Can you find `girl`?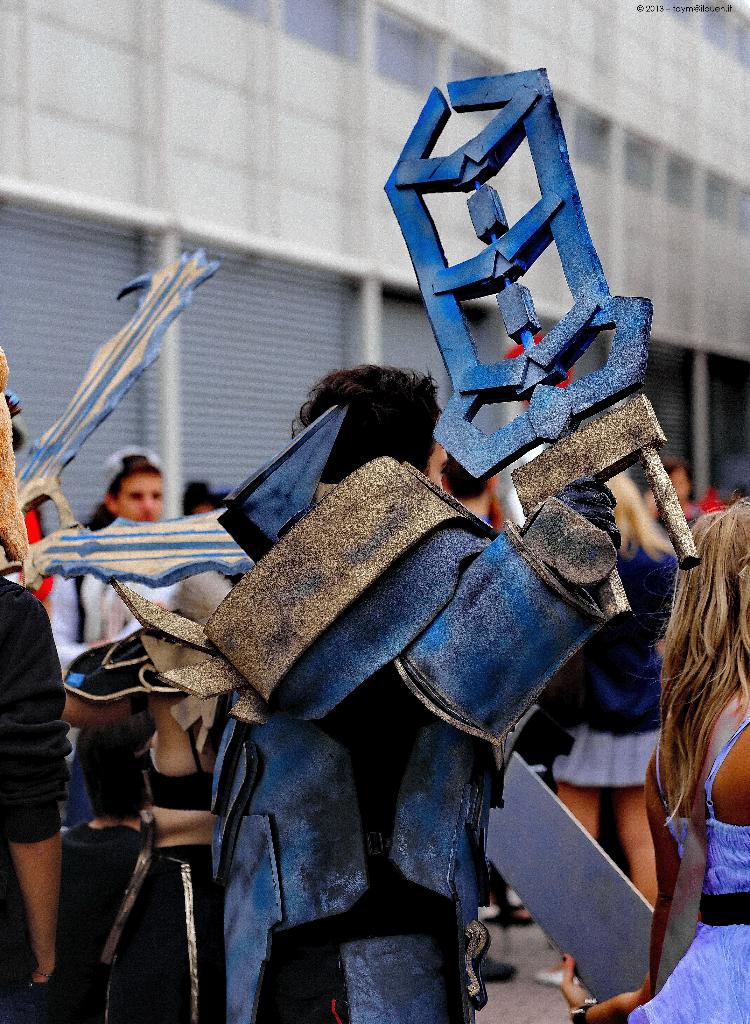
Yes, bounding box: 556,476,680,913.
